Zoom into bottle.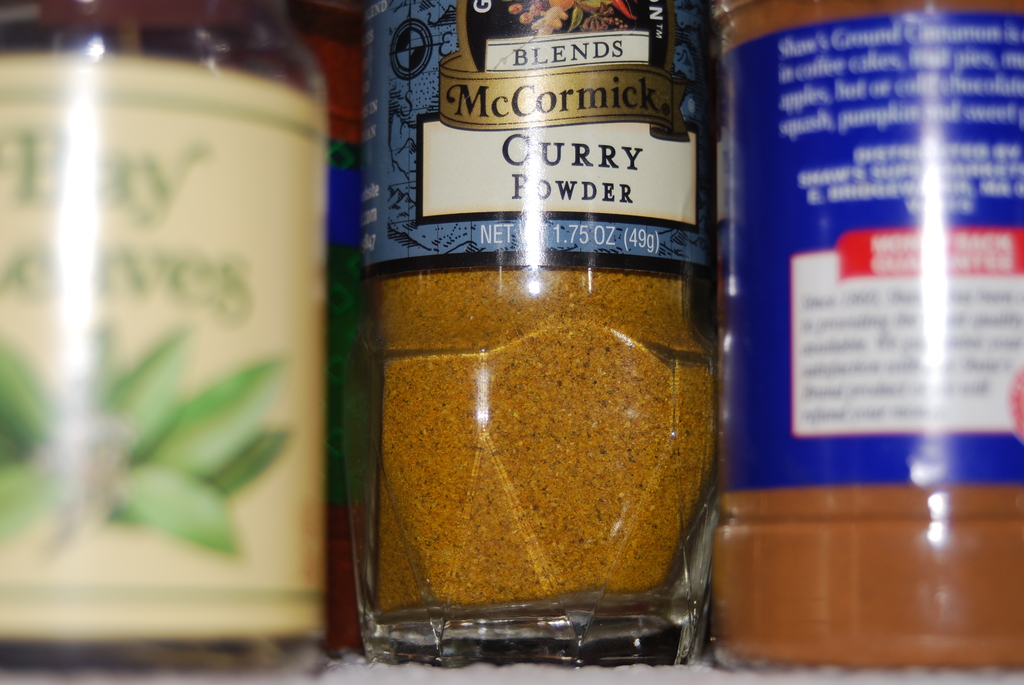
Zoom target: region(316, 38, 716, 675).
